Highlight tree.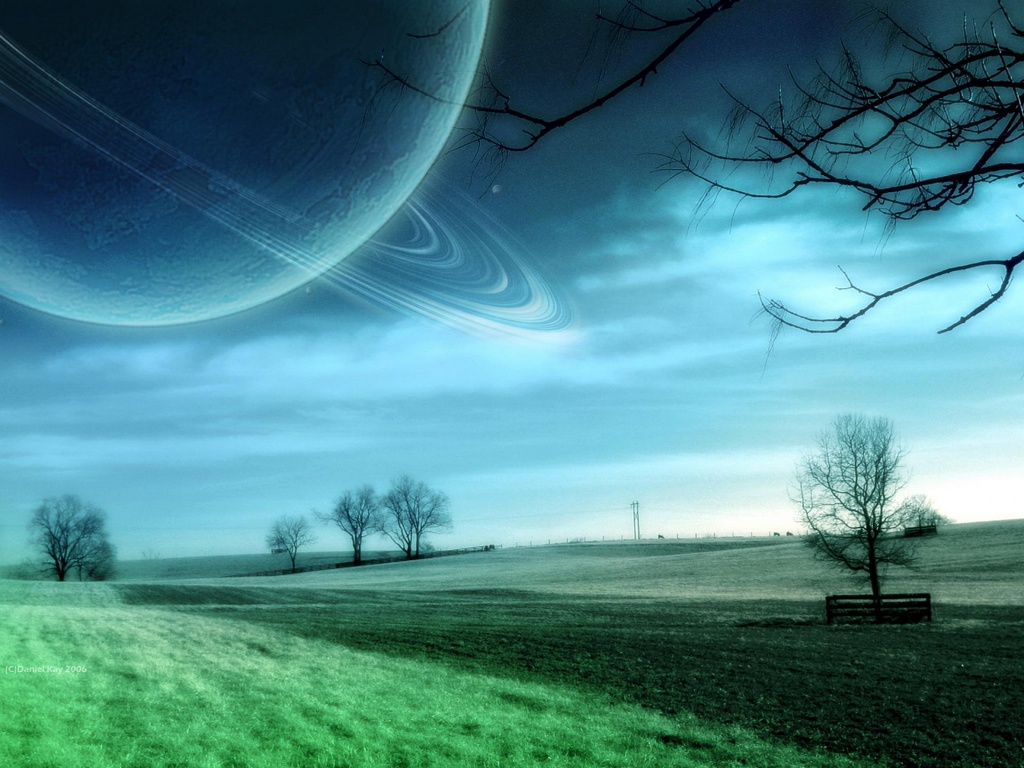
Highlighted region: 61 503 111 590.
